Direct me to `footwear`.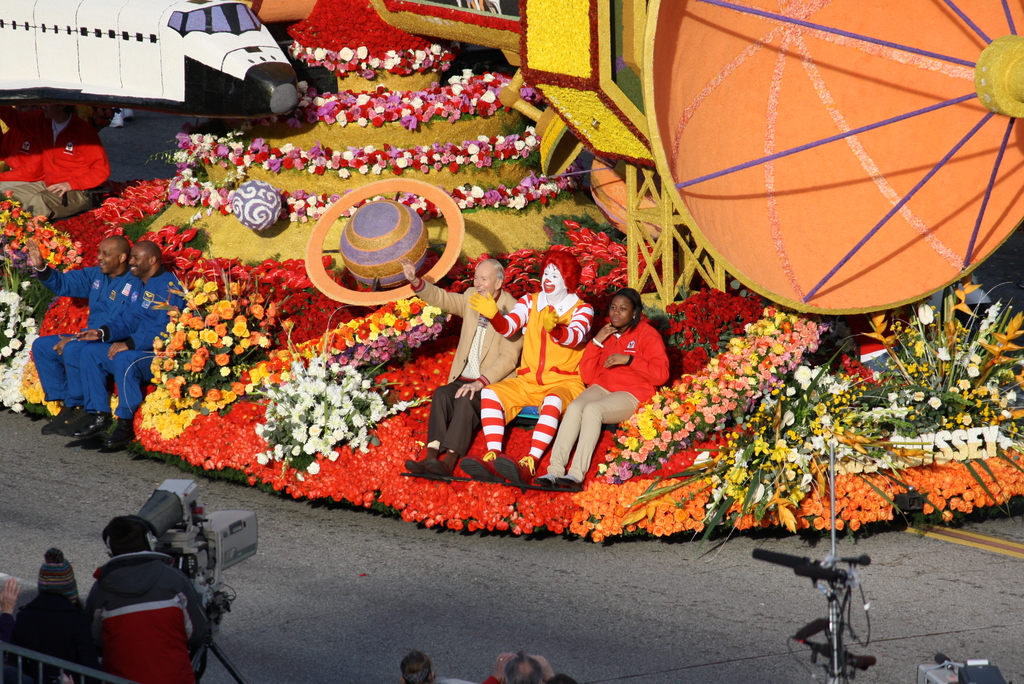
Direction: x1=403, y1=446, x2=441, y2=476.
